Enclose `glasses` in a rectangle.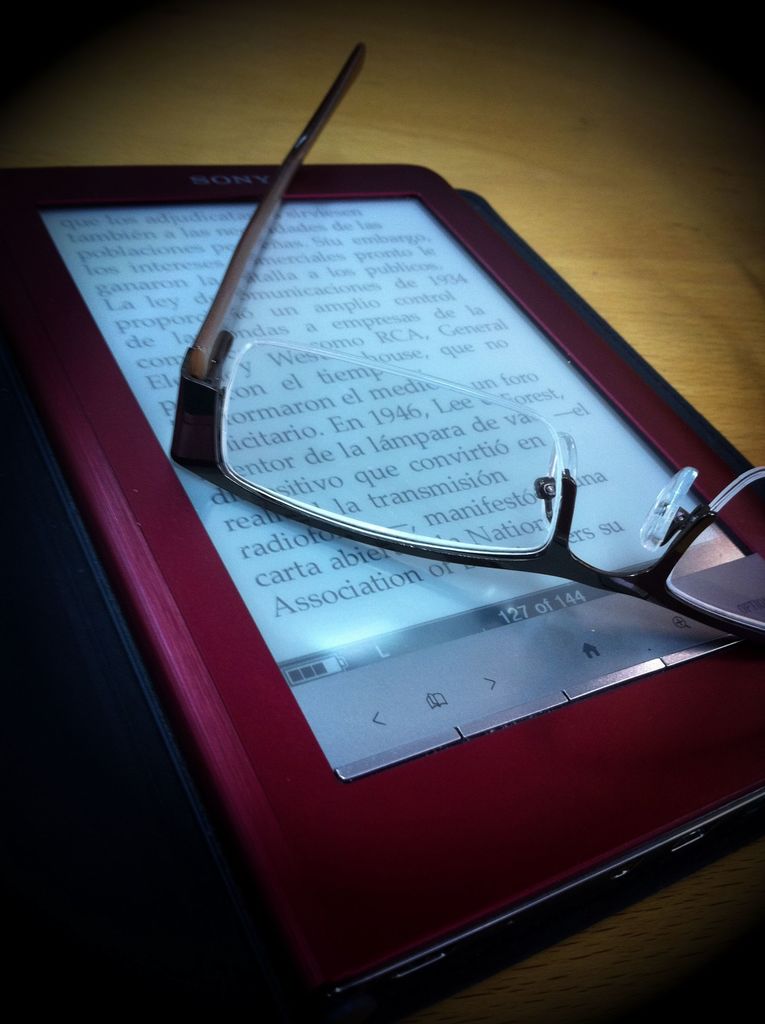
bbox=[163, 36, 764, 651].
